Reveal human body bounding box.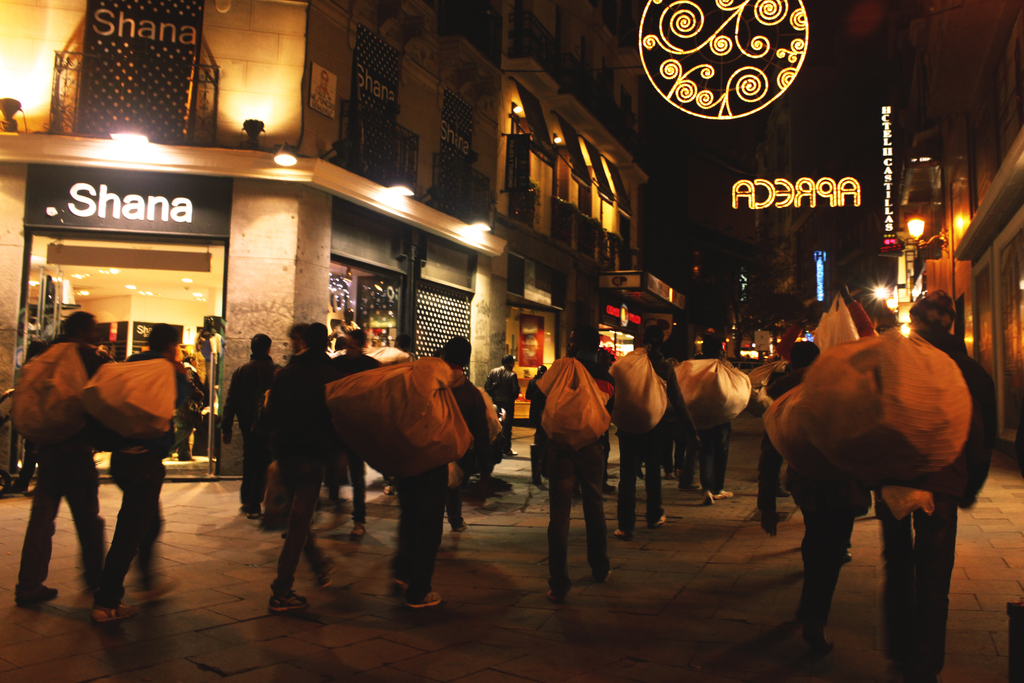
Revealed: BBox(220, 327, 280, 525).
